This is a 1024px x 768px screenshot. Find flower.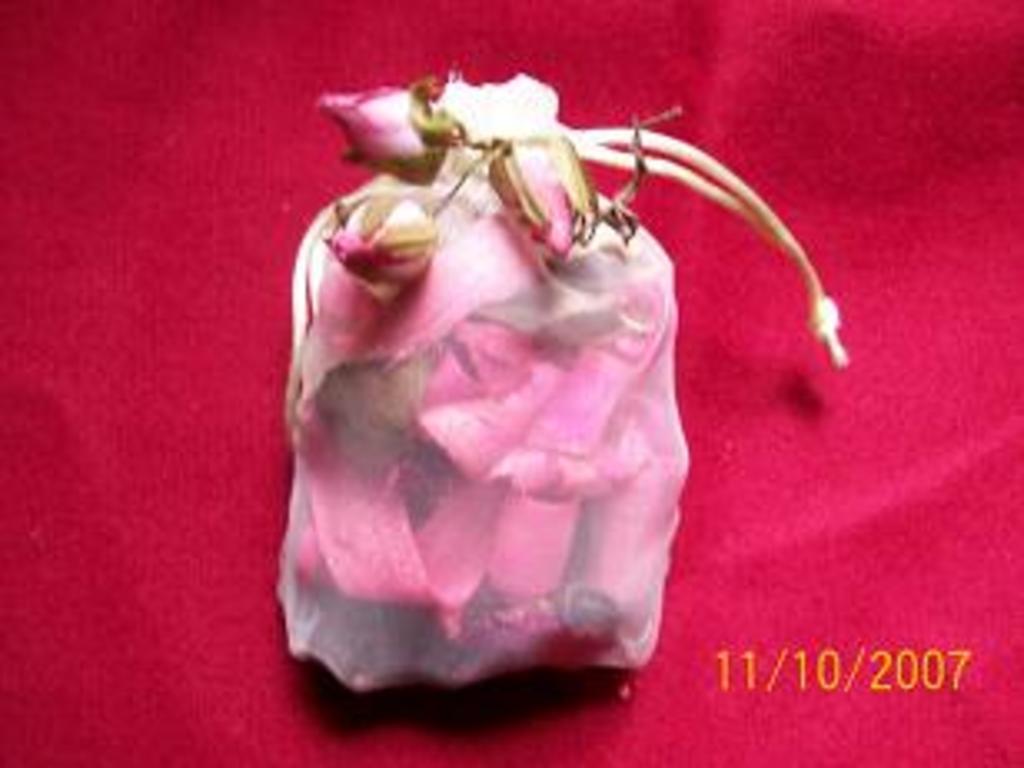
Bounding box: (left=309, top=70, right=446, bottom=176).
